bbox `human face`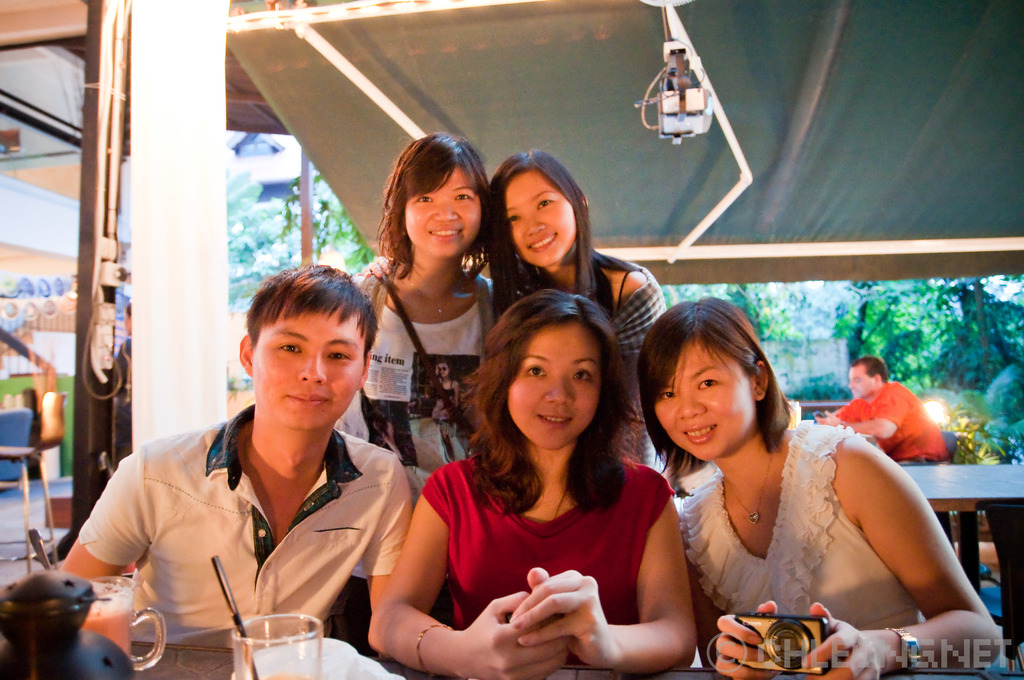
Rect(506, 169, 581, 267)
